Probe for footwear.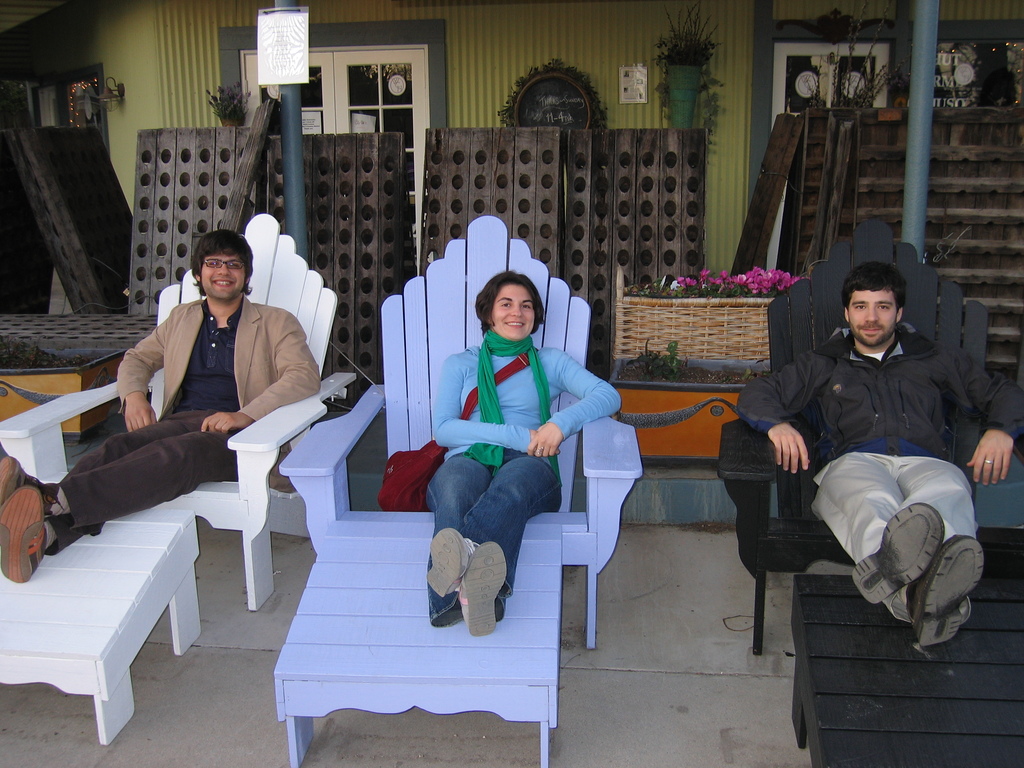
Probe result: 909, 534, 987, 651.
